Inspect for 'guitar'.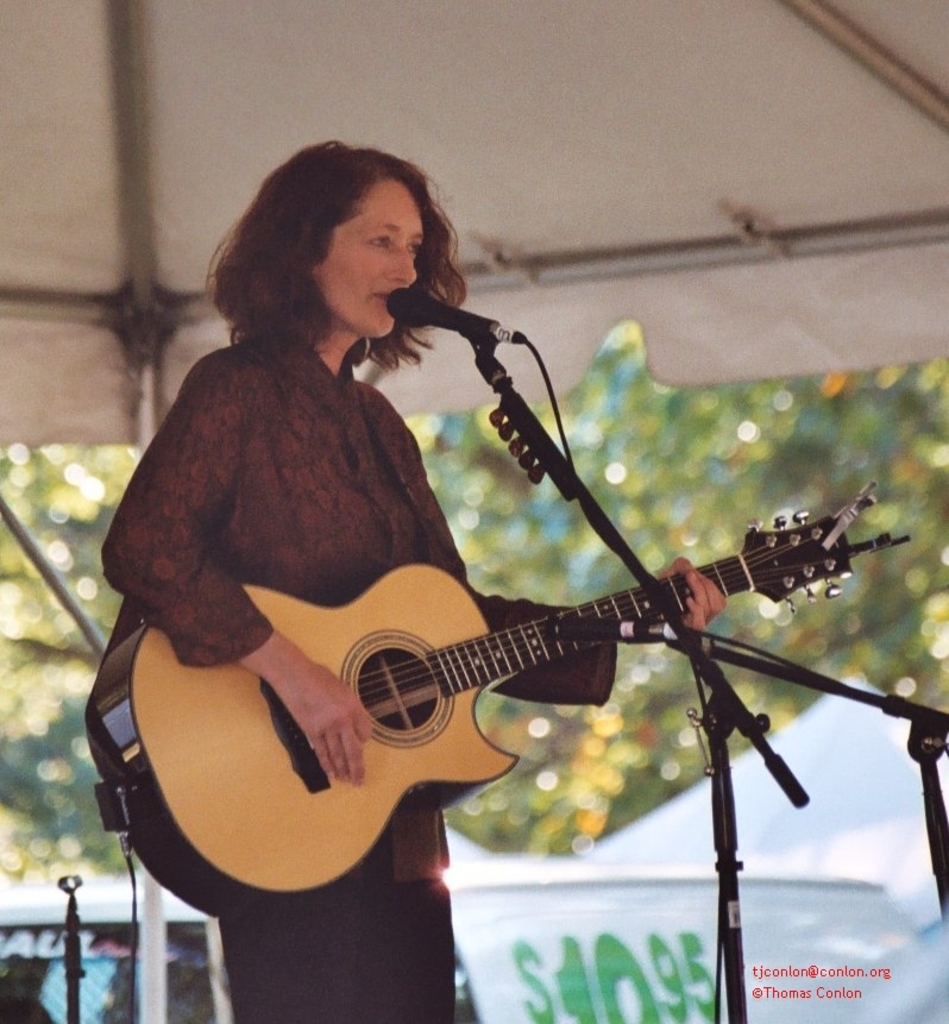
Inspection: 78/476/907/919.
